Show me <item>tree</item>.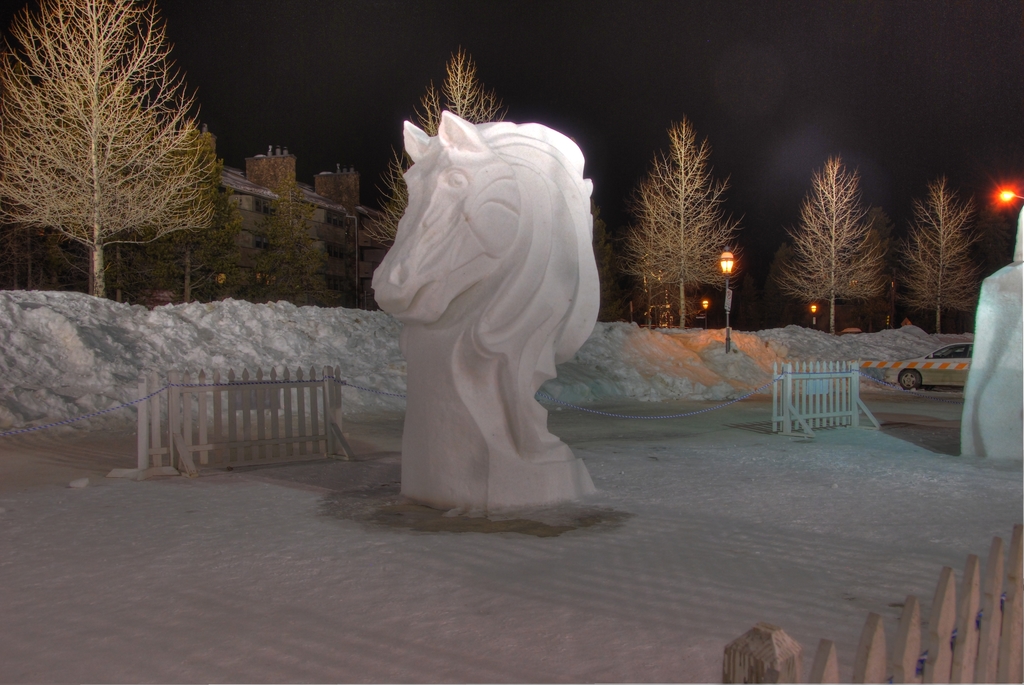
<item>tree</item> is here: bbox=(886, 168, 984, 329).
